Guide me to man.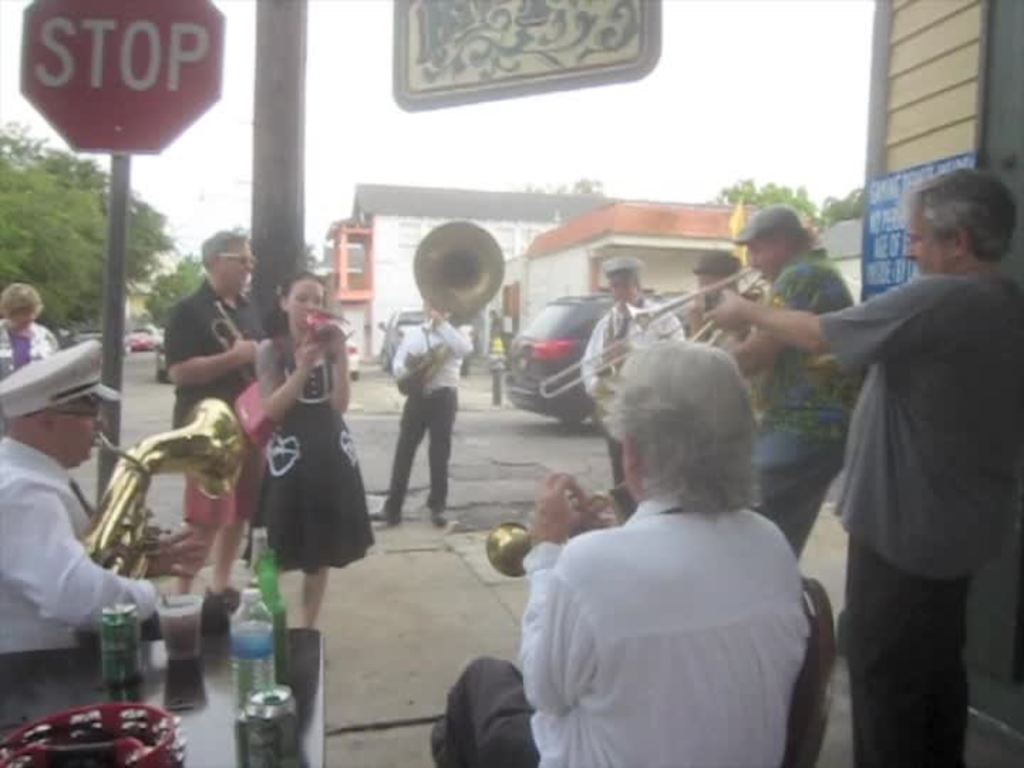
Guidance: Rect(705, 164, 1023, 767).
